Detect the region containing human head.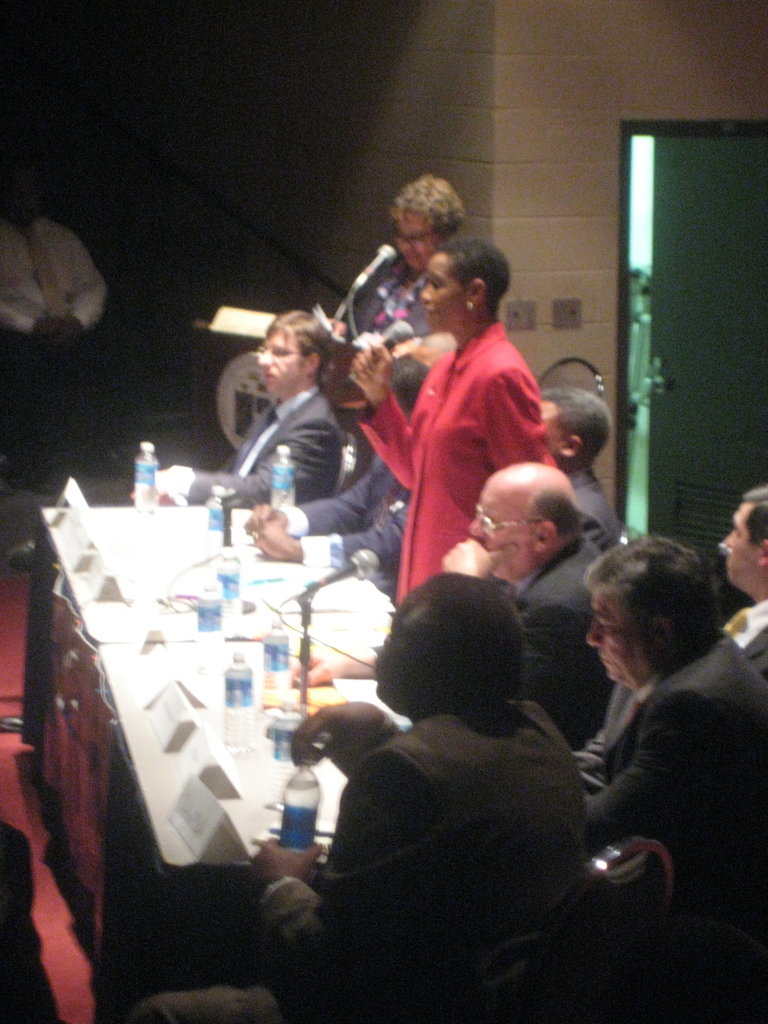
x1=573 y1=540 x2=740 y2=701.
